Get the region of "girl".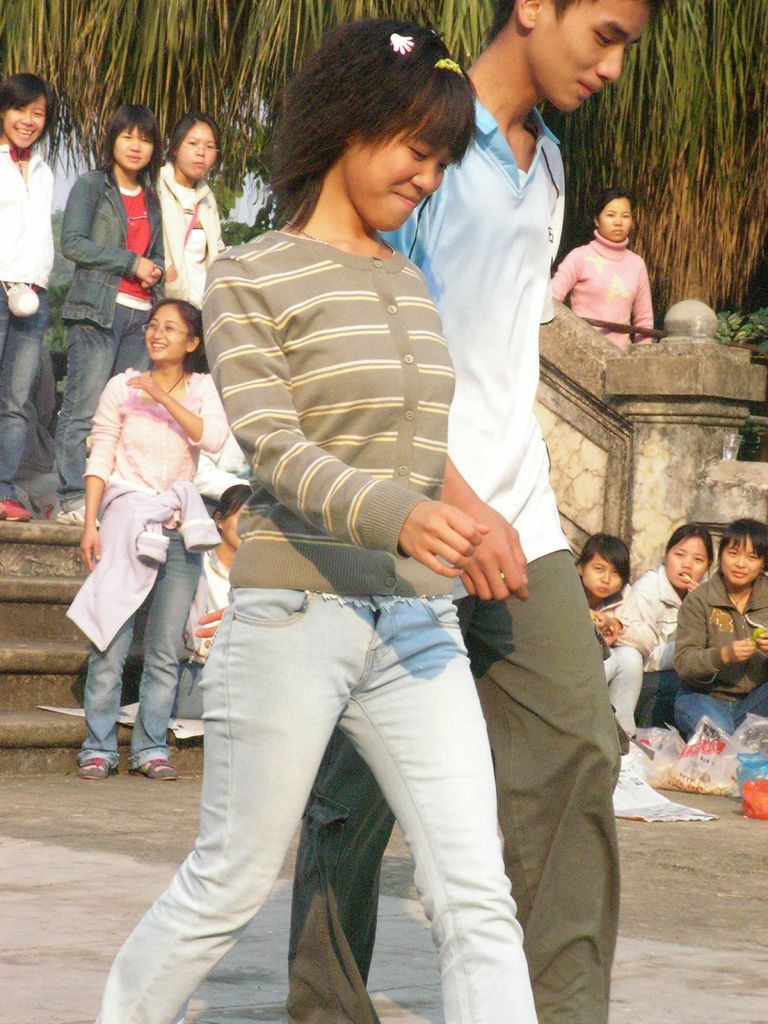
{"left": 96, "top": 20, "right": 531, "bottom": 1023}.
